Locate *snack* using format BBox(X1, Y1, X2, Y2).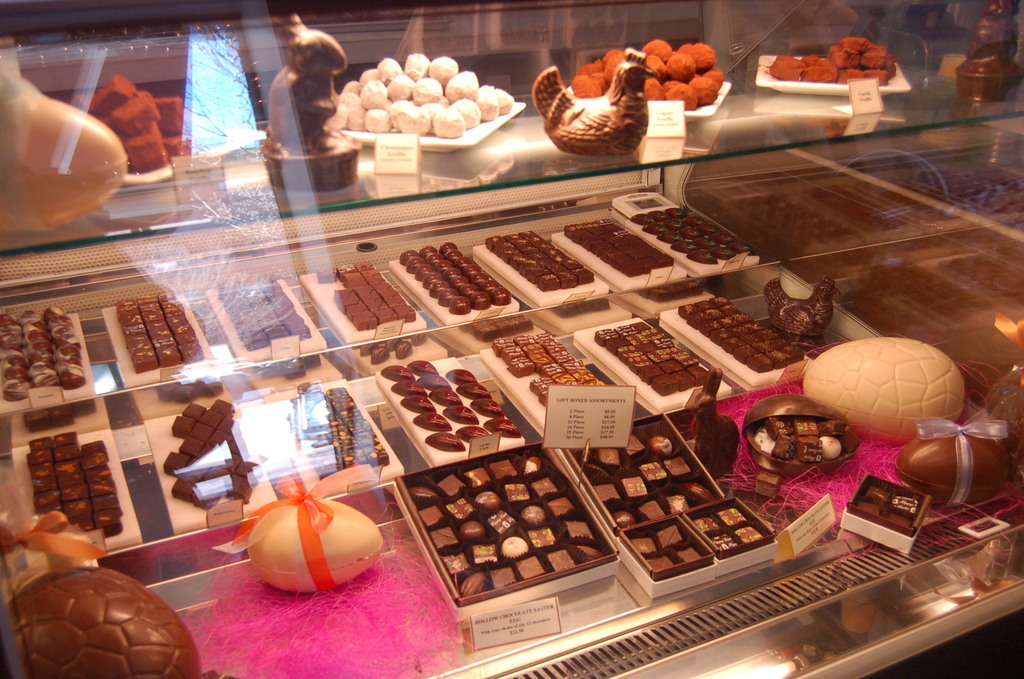
BBox(412, 75, 445, 106).
